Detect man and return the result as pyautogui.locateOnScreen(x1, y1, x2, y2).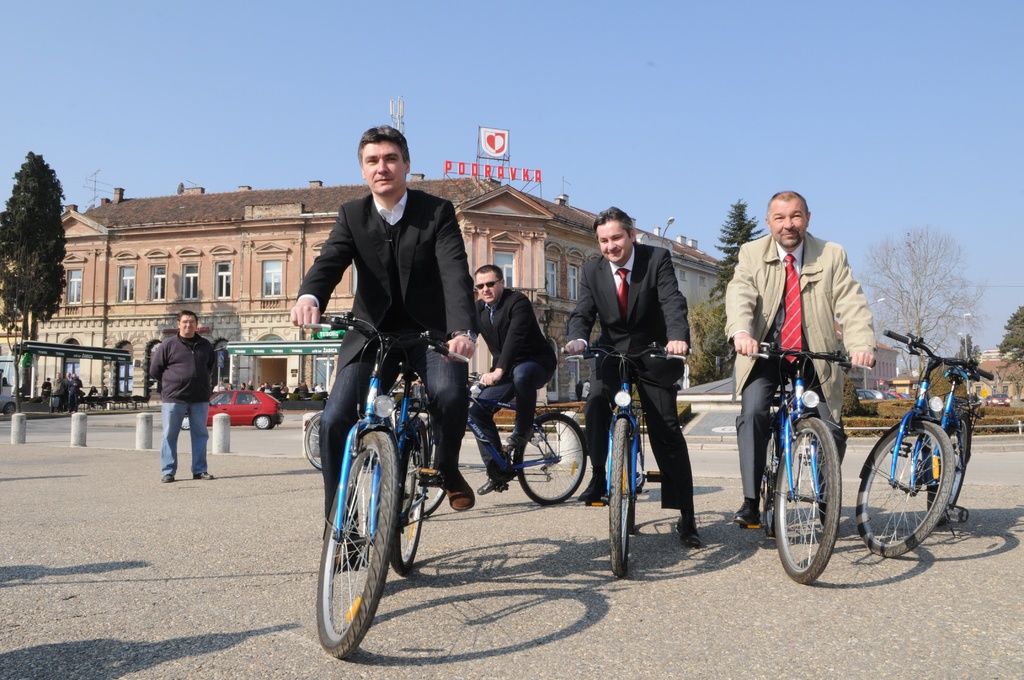
pyautogui.locateOnScreen(68, 371, 81, 405).
